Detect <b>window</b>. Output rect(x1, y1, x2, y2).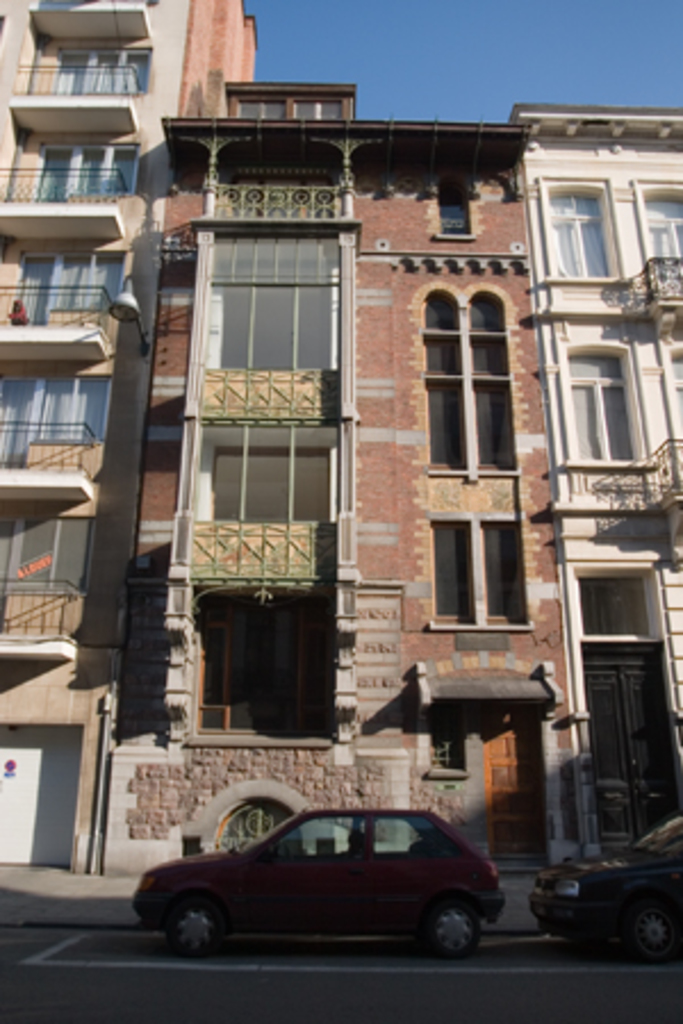
rect(298, 102, 353, 118).
